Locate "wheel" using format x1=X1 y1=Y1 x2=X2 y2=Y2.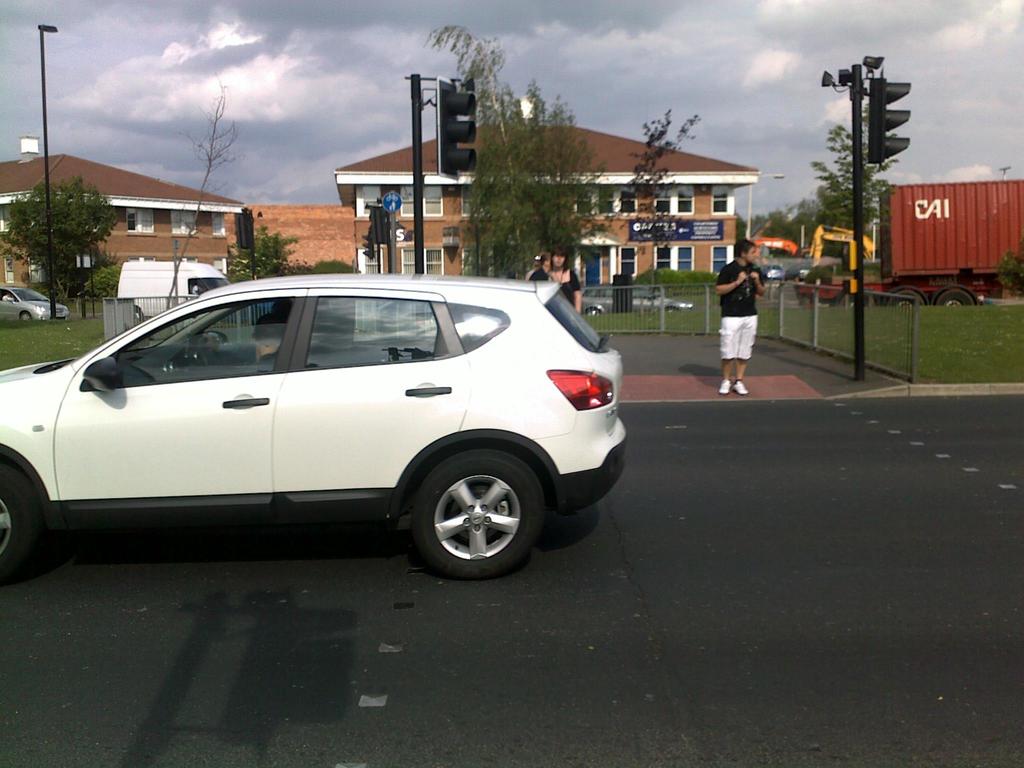
x1=138 y1=308 x2=141 y2=320.
